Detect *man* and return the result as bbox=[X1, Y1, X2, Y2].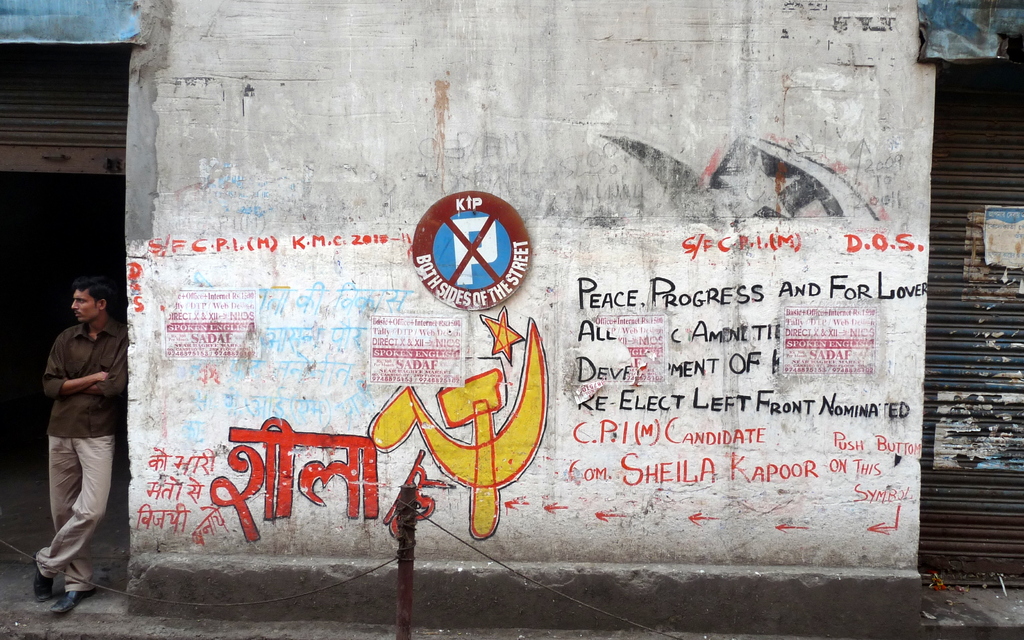
bbox=[27, 262, 128, 612].
